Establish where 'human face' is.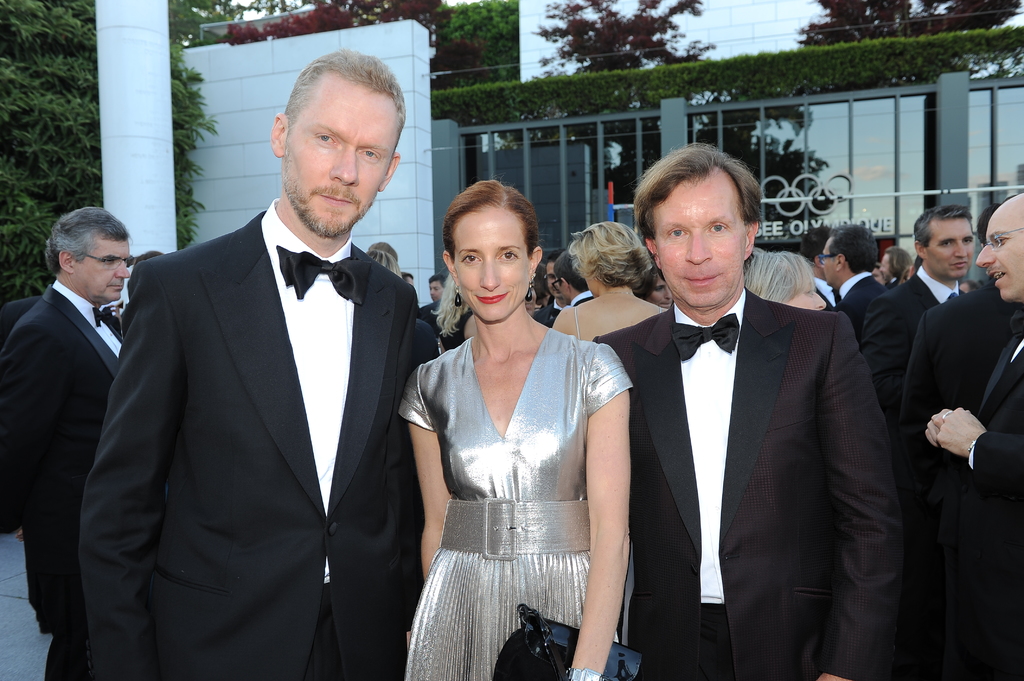
Established at [x1=650, y1=177, x2=745, y2=308].
